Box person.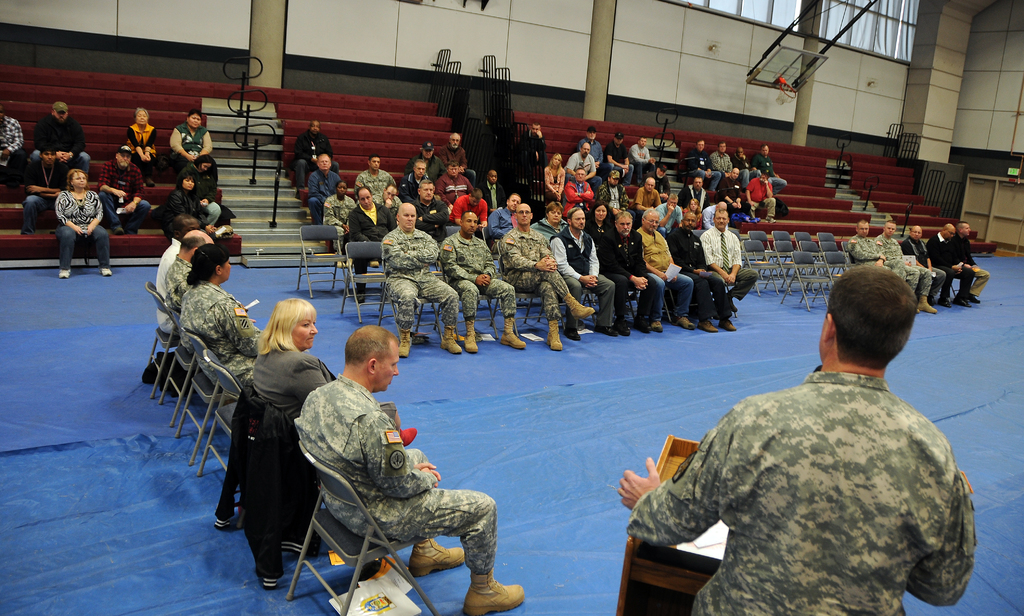
[x1=381, y1=201, x2=463, y2=356].
